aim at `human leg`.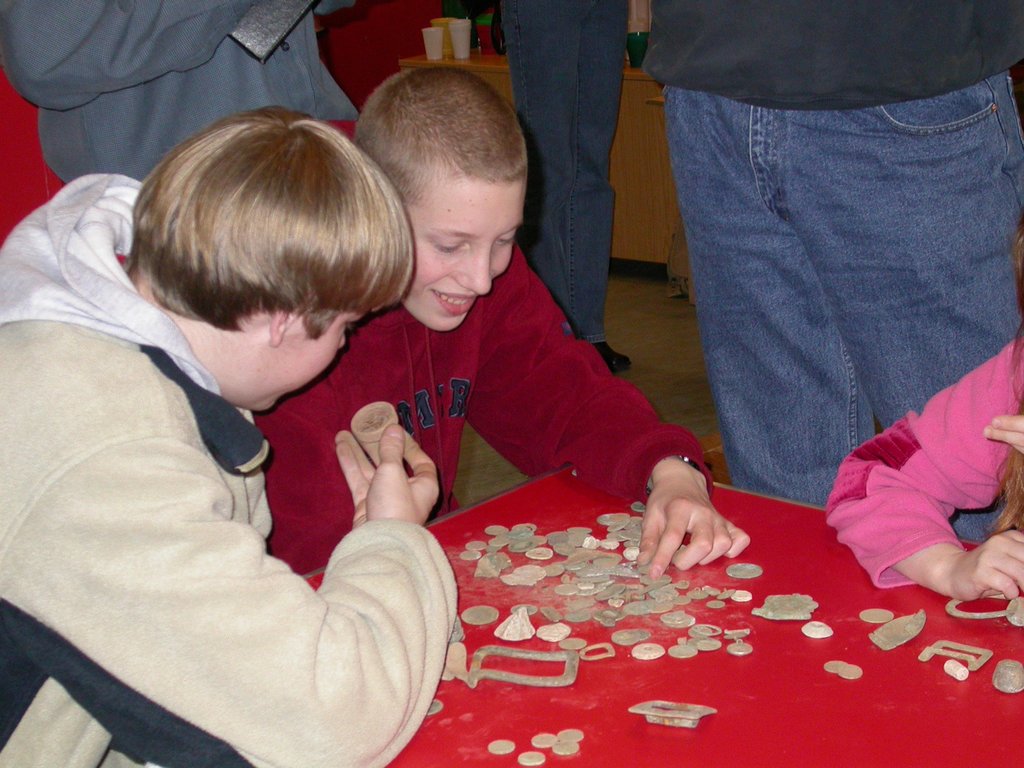
Aimed at bbox=[497, 0, 592, 310].
